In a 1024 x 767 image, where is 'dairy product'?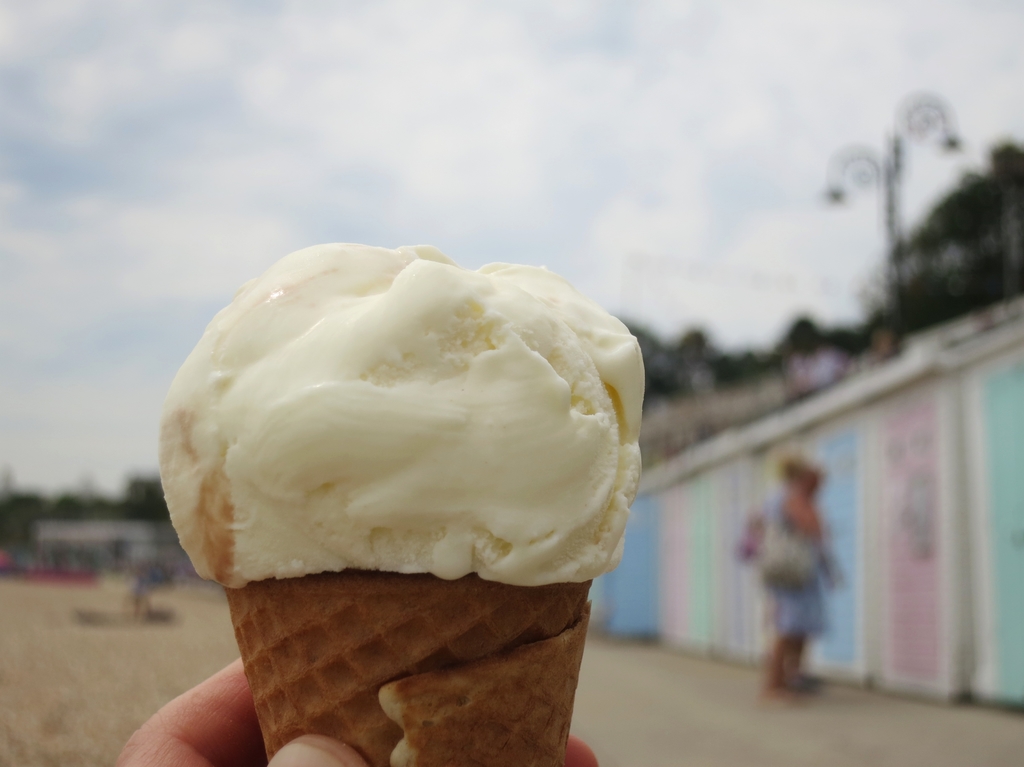
[179,247,652,614].
